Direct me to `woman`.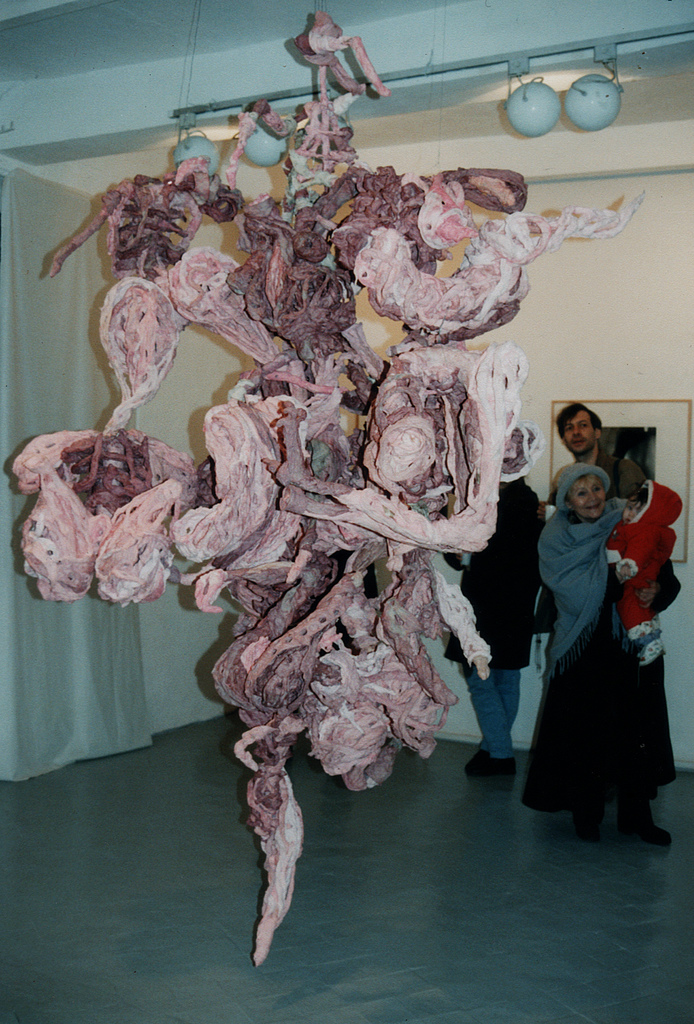
Direction: detection(538, 468, 681, 840).
